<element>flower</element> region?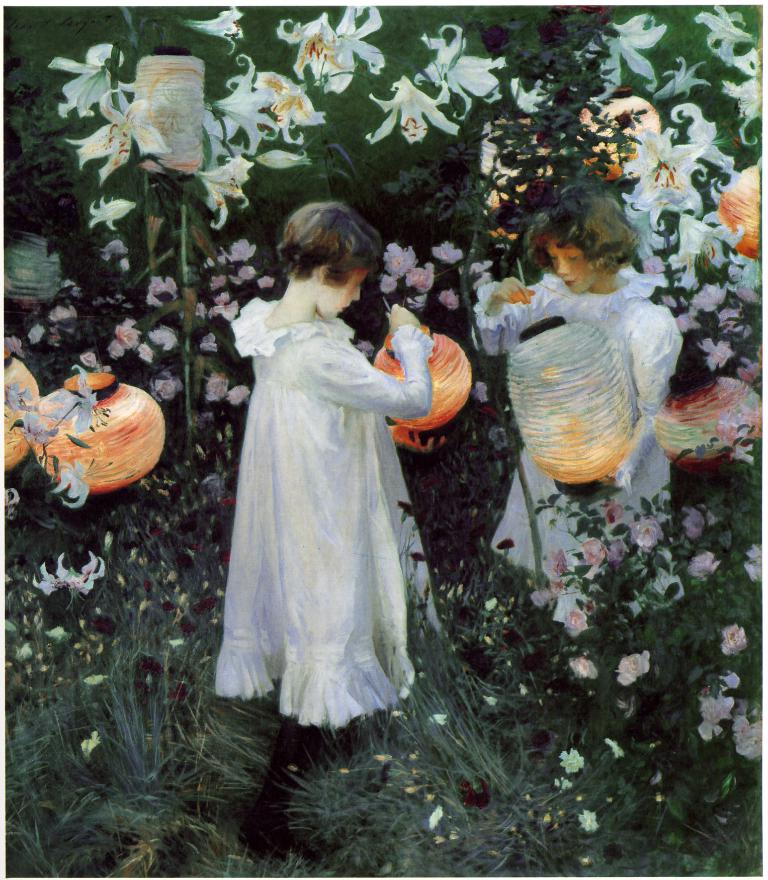
(368, 76, 457, 141)
